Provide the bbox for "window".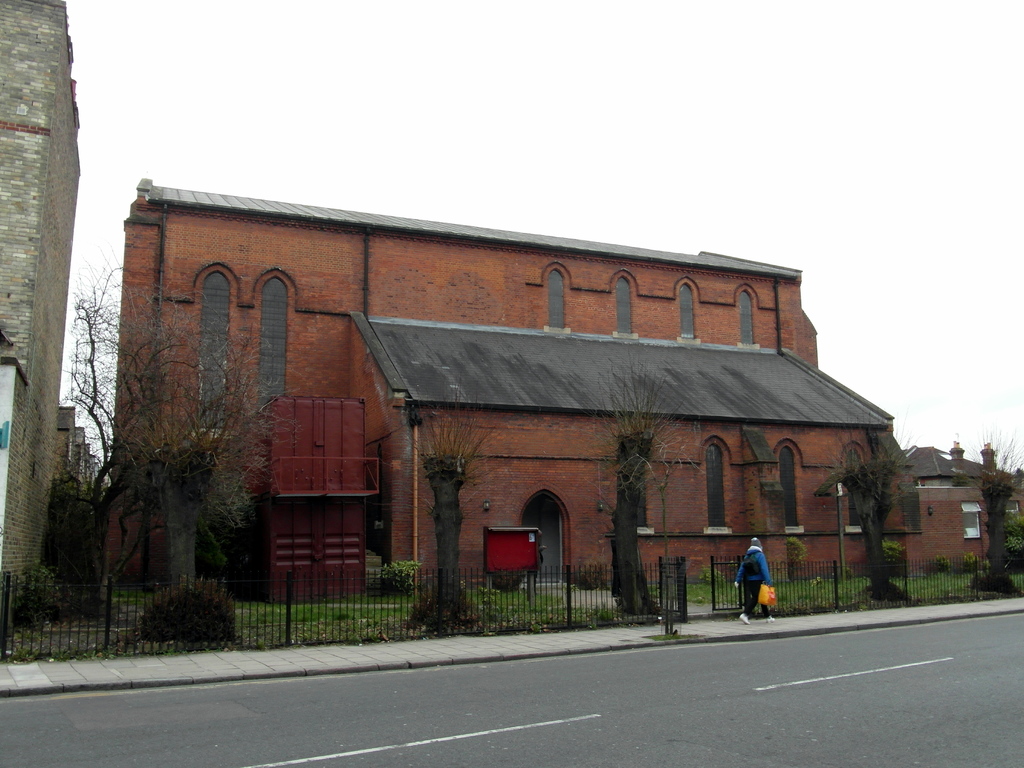
bbox(676, 289, 692, 340).
